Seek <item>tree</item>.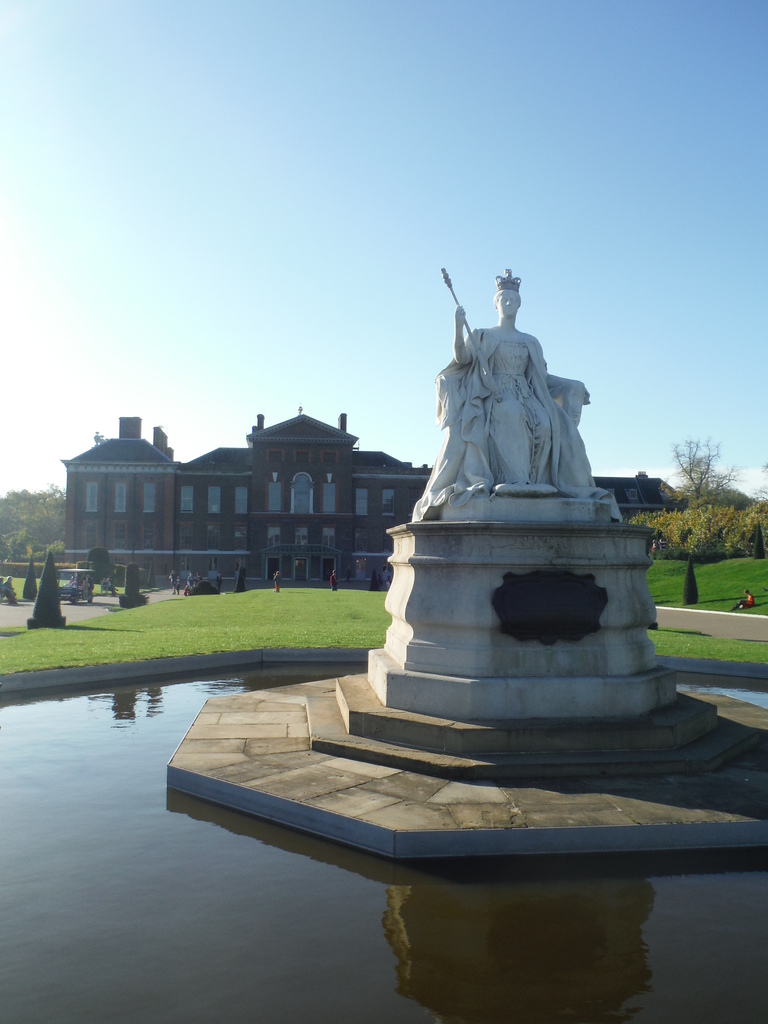
{"left": 118, "top": 561, "right": 143, "bottom": 601}.
